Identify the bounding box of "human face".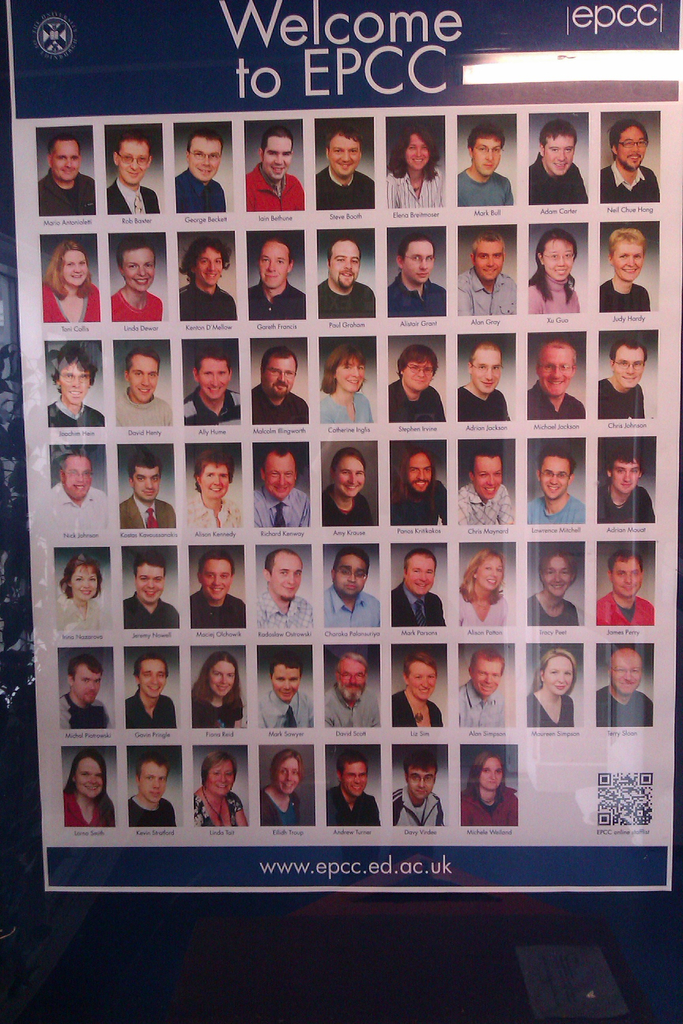
x1=473 y1=755 x2=513 y2=799.
